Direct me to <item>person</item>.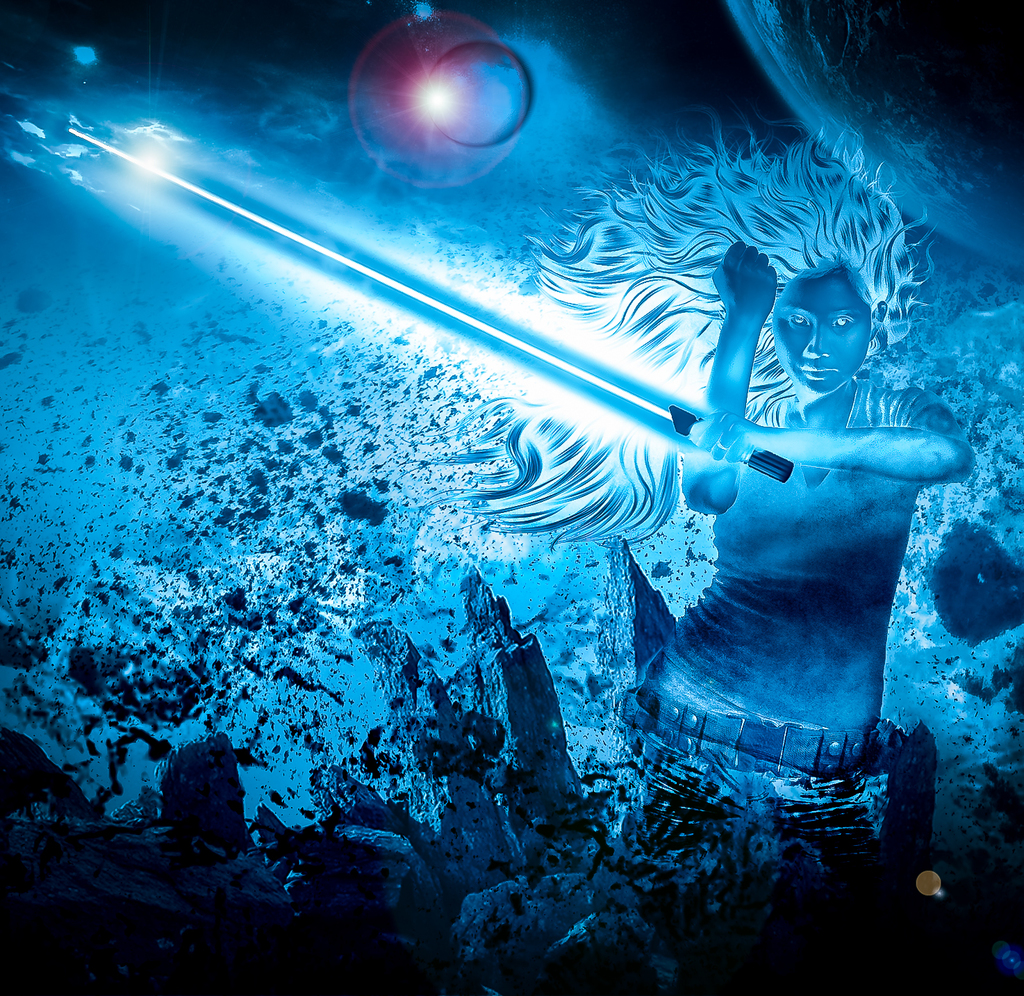
Direction: box=[663, 196, 964, 777].
